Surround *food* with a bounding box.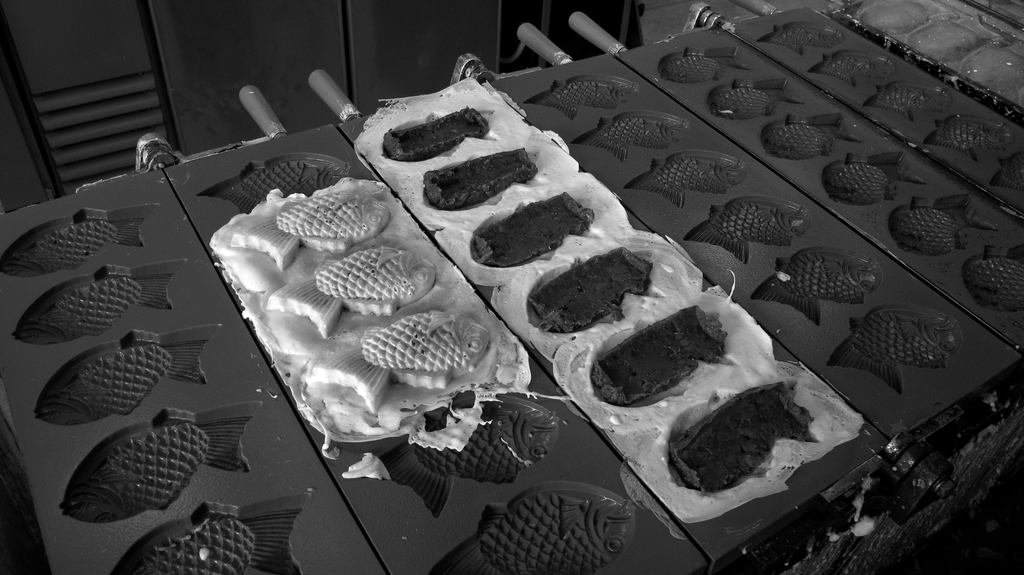
x1=381, y1=101, x2=492, y2=165.
